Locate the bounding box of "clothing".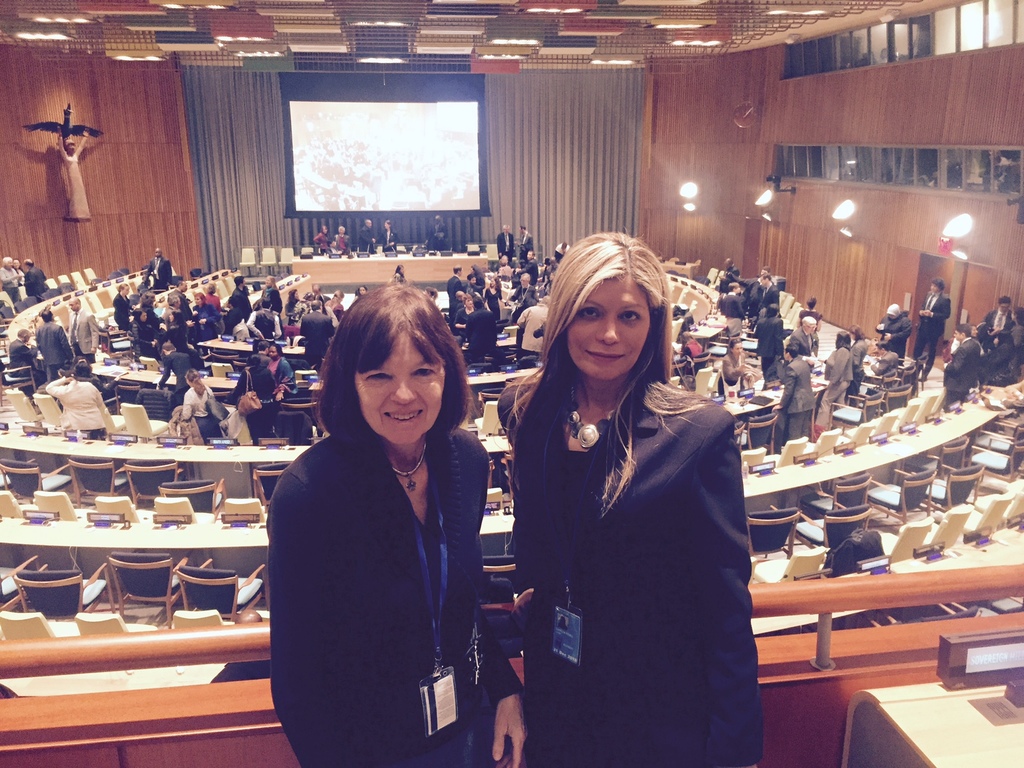
Bounding box: x1=33 y1=310 x2=76 y2=383.
